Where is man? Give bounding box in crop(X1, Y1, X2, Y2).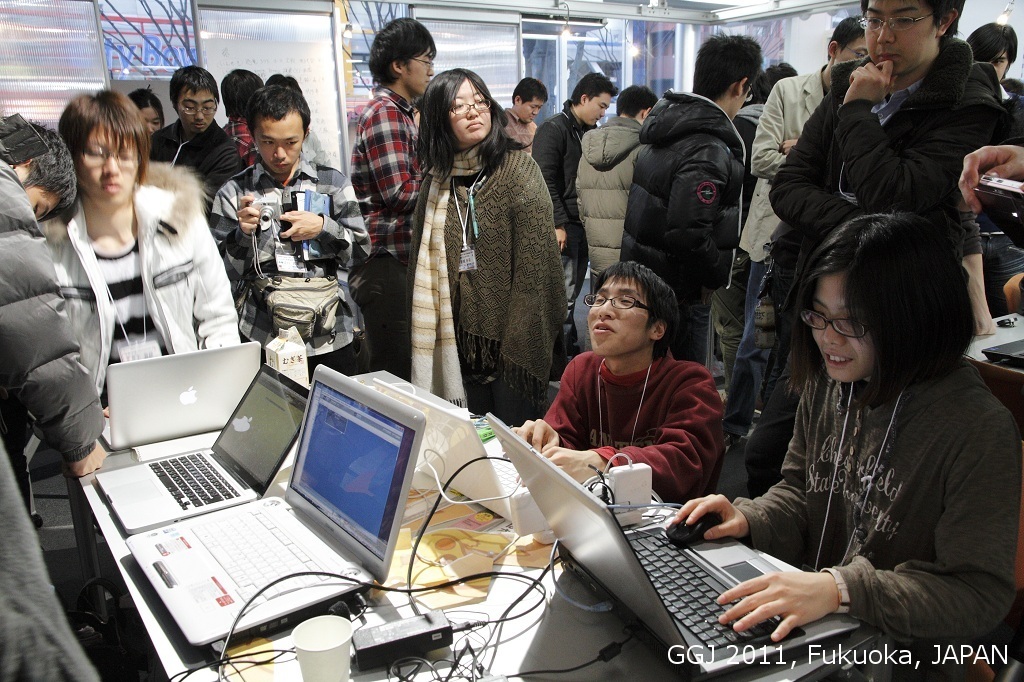
crop(540, 60, 618, 321).
